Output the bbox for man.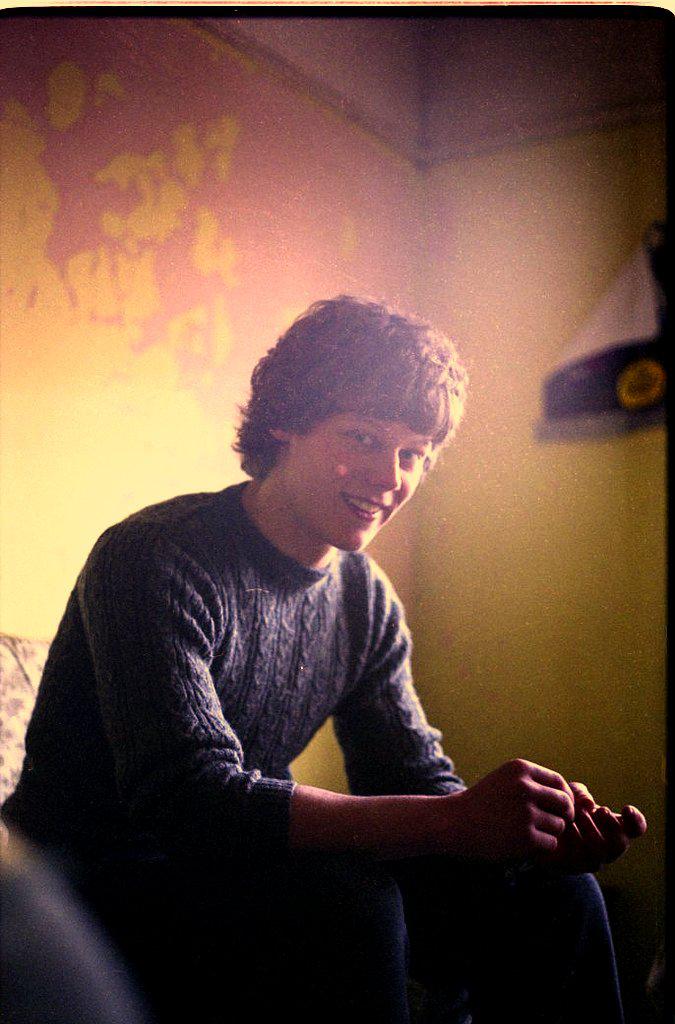
[left=26, top=296, right=591, bottom=976].
